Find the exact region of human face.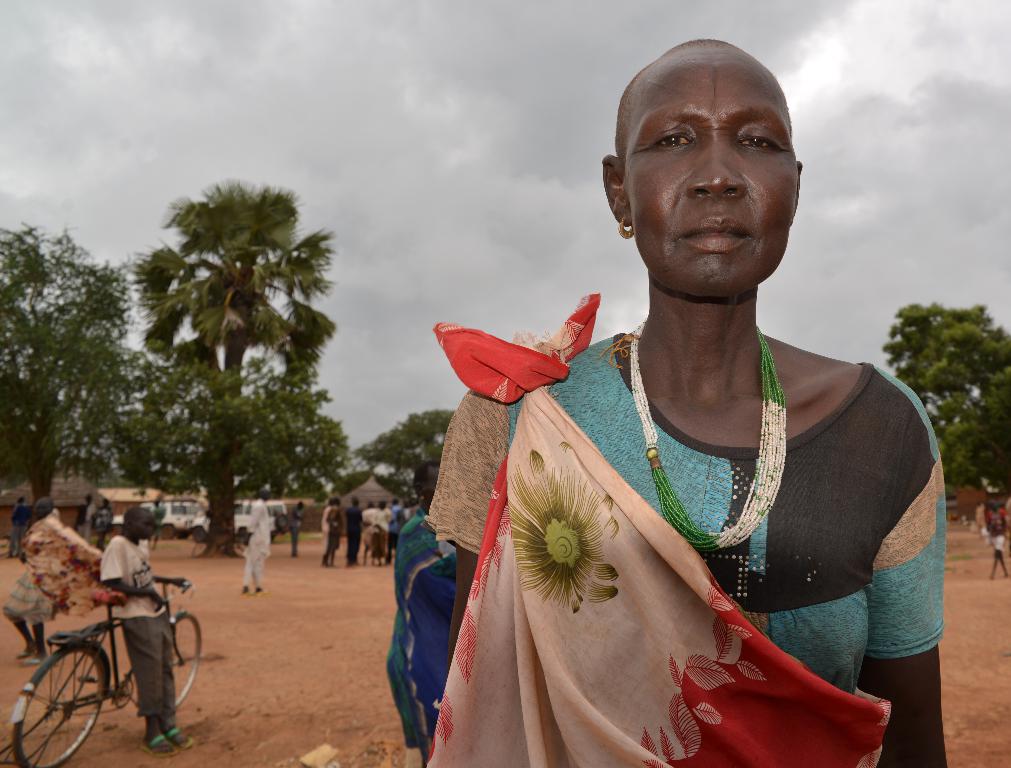
Exact region: {"x1": 629, "y1": 58, "x2": 799, "y2": 298}.
